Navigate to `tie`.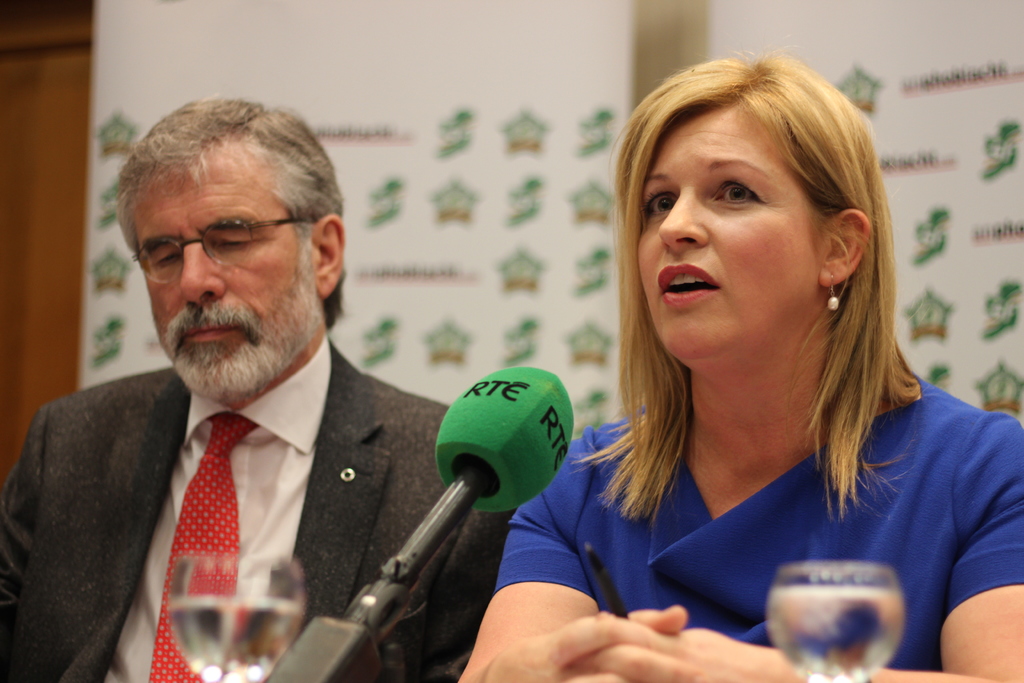
Navigation target: [141,410,261,682].
